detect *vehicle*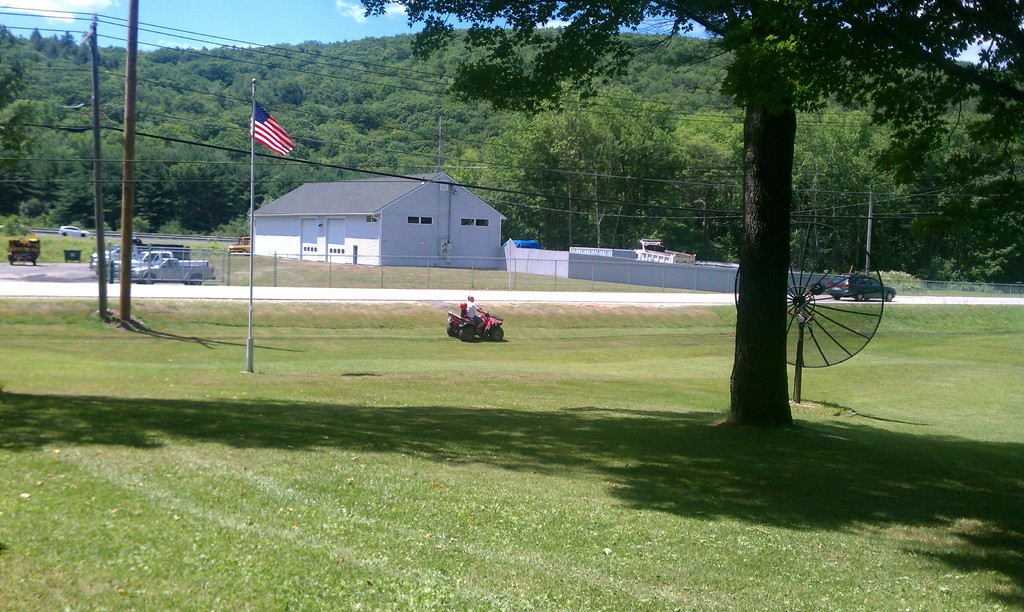
box=[10, 240, 38, 264]
